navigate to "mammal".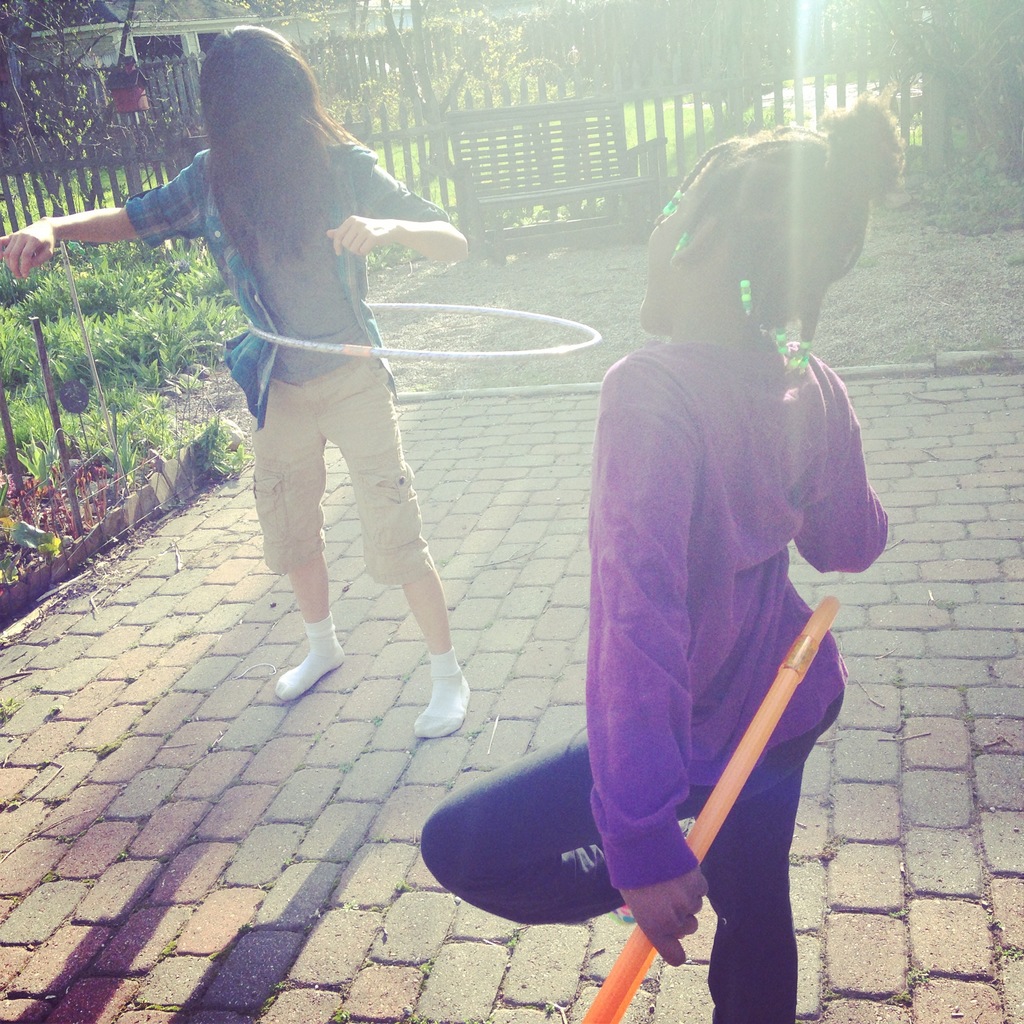
Navigation target: x1=515, y1=90, x2=909, y2=1008.
